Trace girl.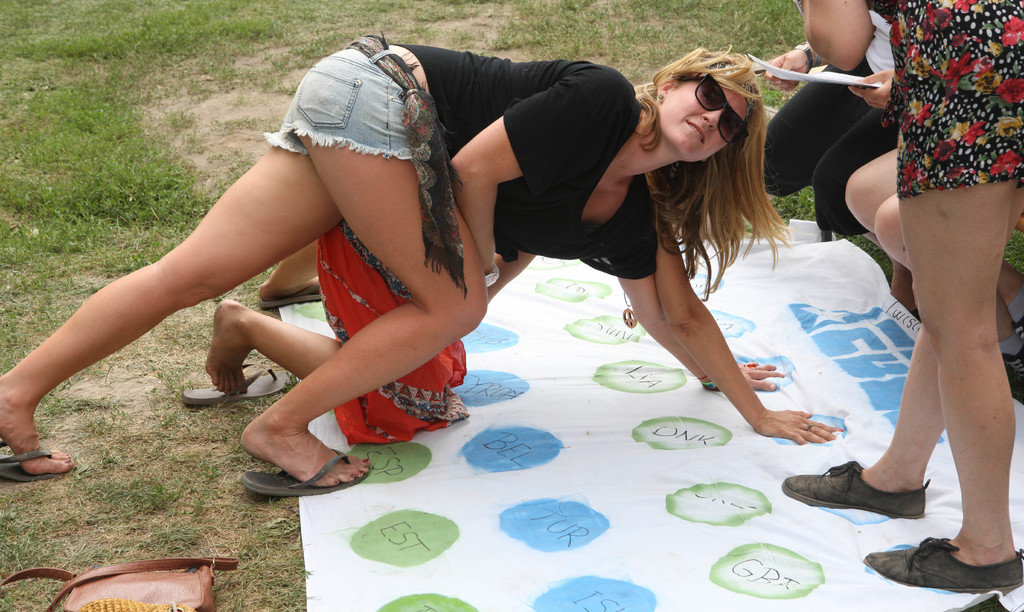
Traced to Rect(0, 31, 847, 494).
